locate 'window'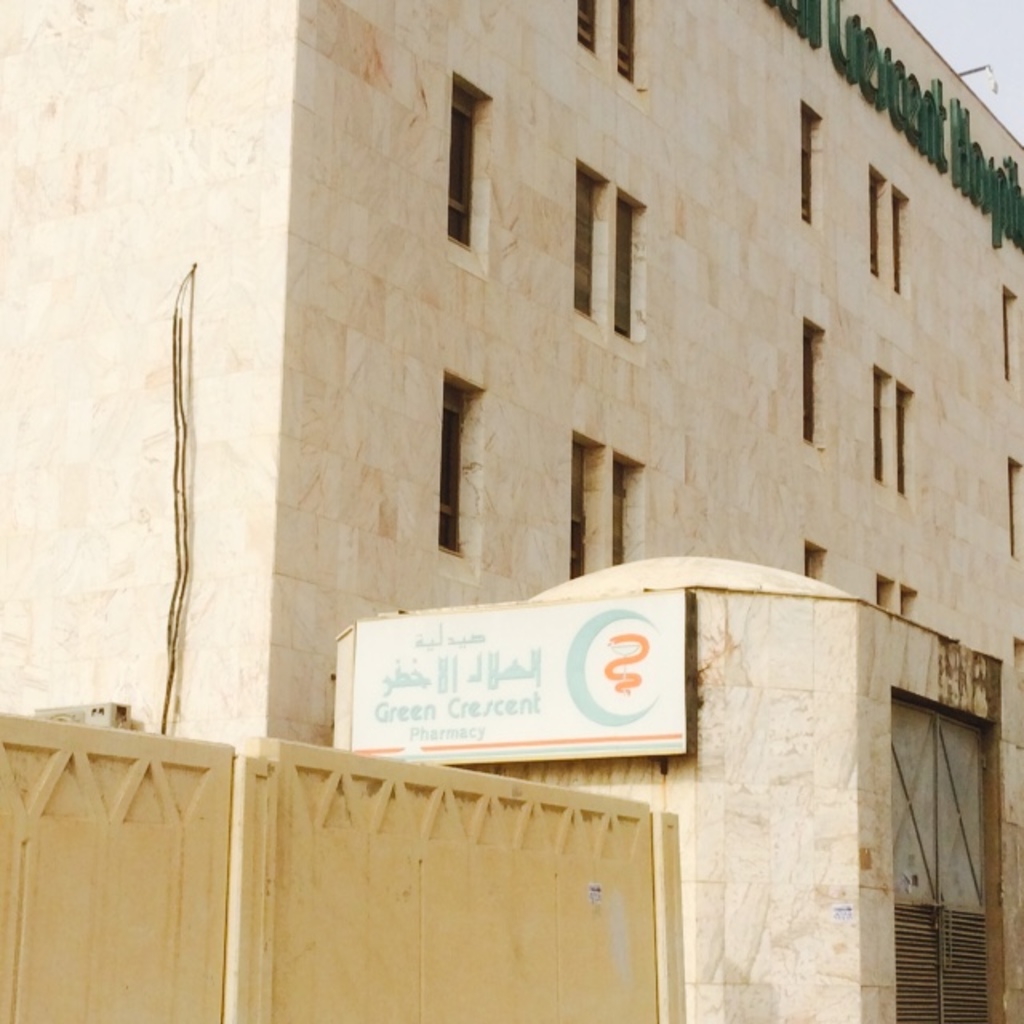
pyautogui.locateOnScreen(608, 186, 646, 366)
